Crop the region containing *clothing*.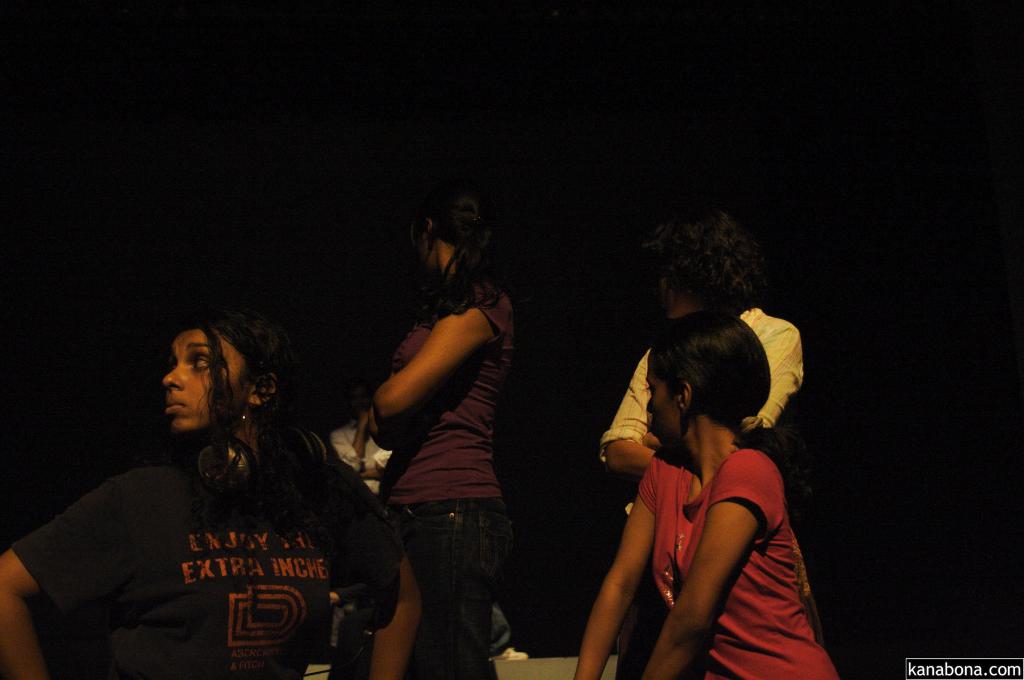
Crop region: detection(374, 281, 508, 679).
